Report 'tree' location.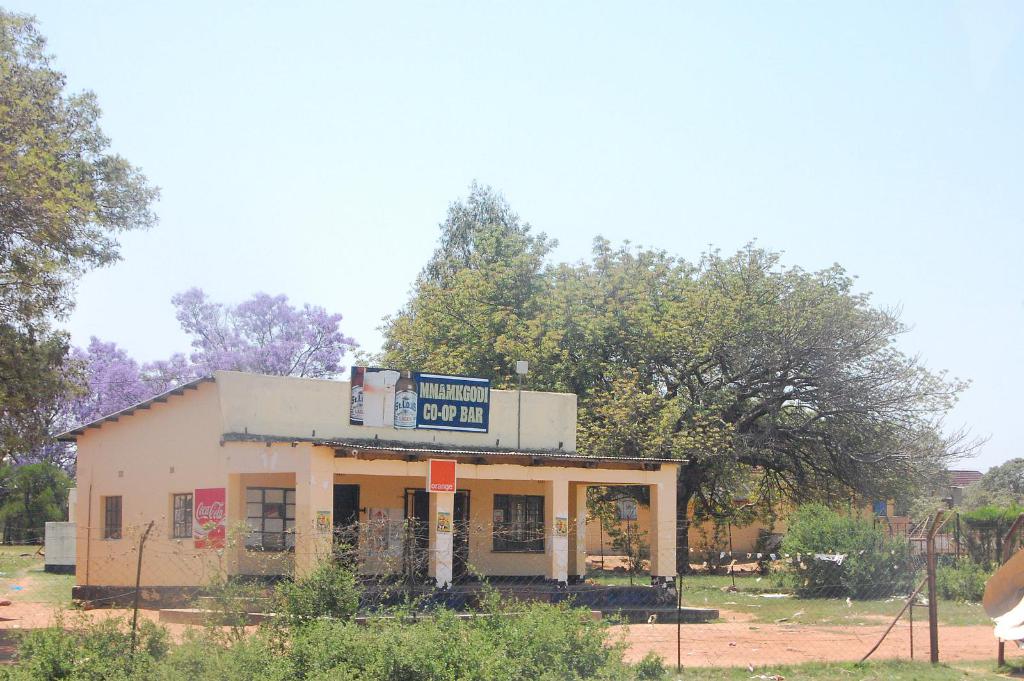
Report: 13,280,367,479.
